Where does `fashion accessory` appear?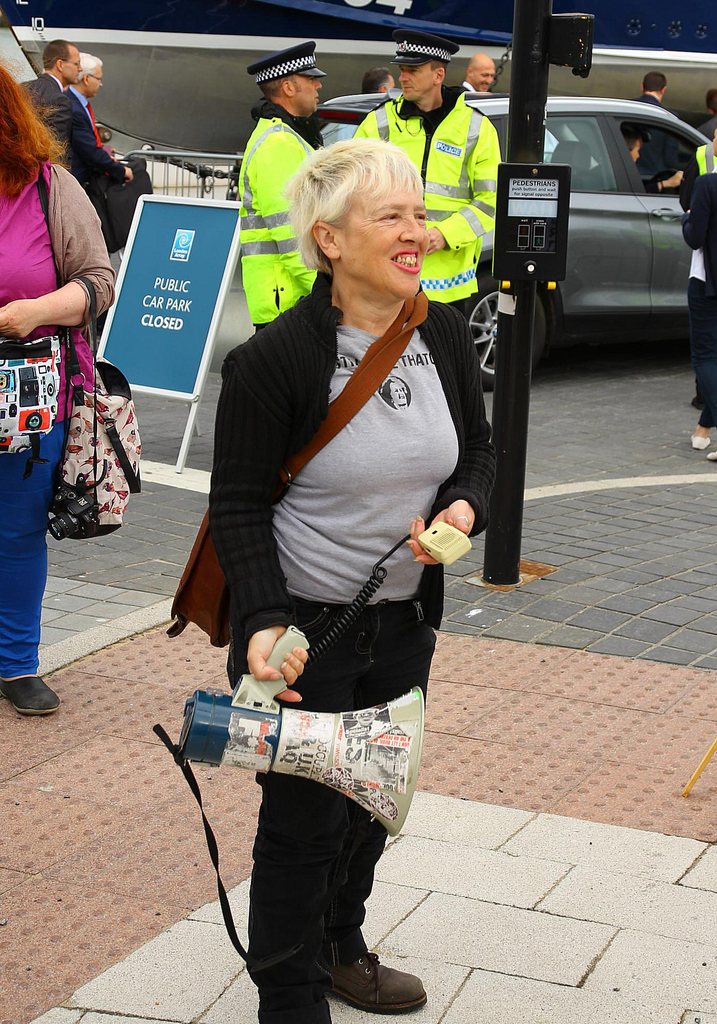
Appears at BBox(88, 104, 104, 145).
